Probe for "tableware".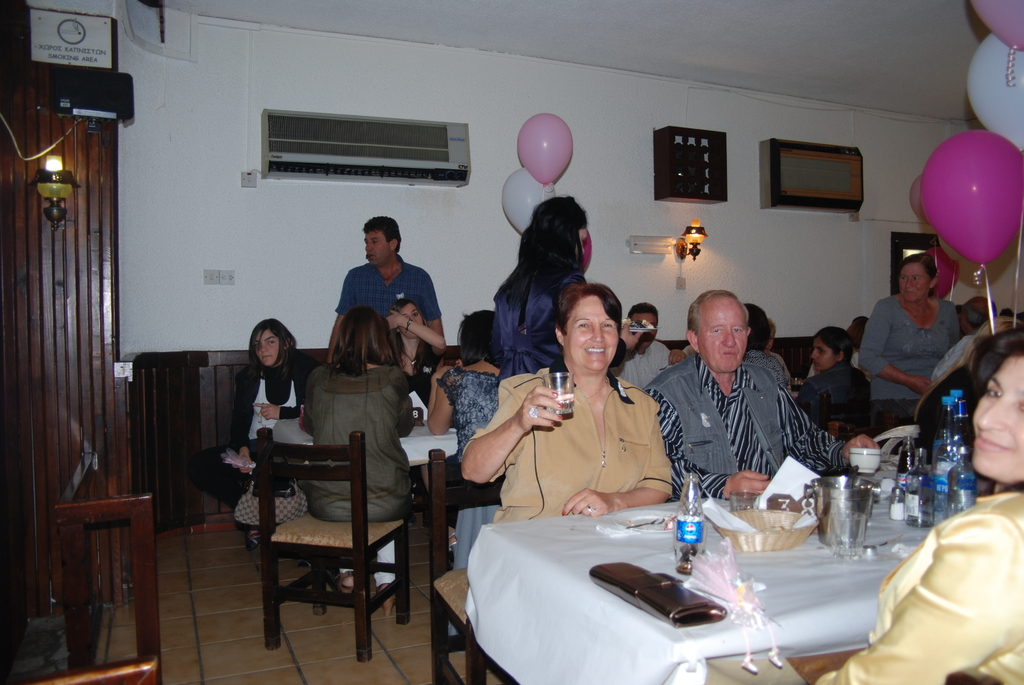
Probe result: x1=826 y1=507 x2=868 y2=562.
